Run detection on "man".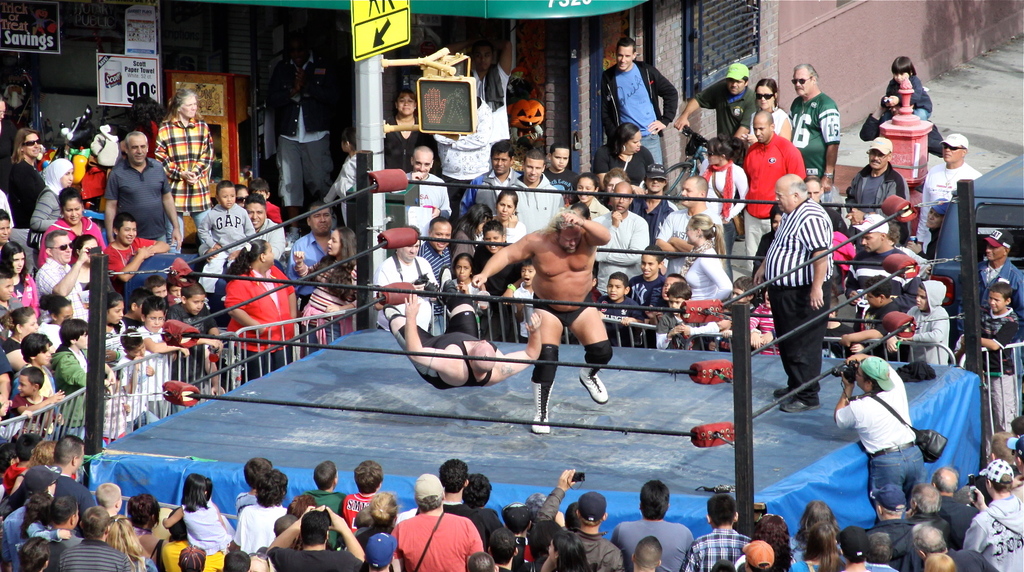
Result: bbox=(735, 112, 806, 272).
